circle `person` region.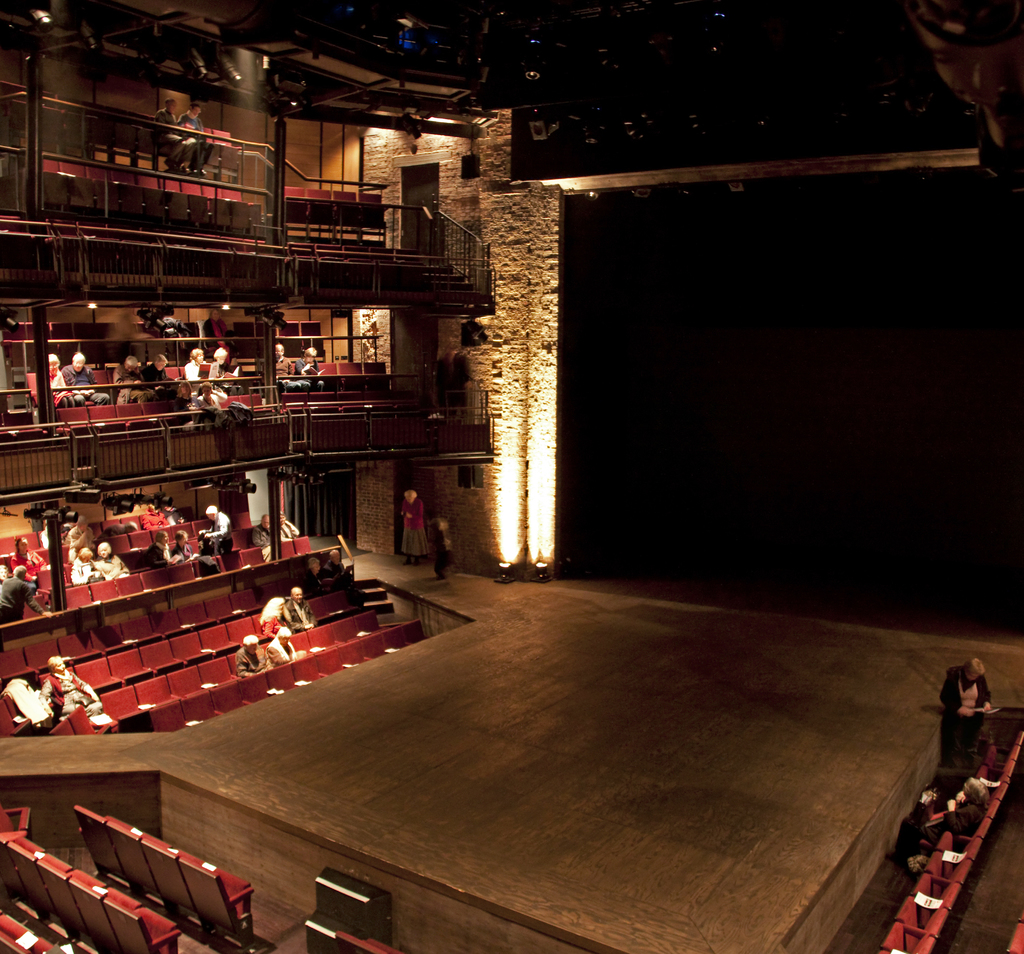
Region: left=150, top=99, right=182, bottom=172.
